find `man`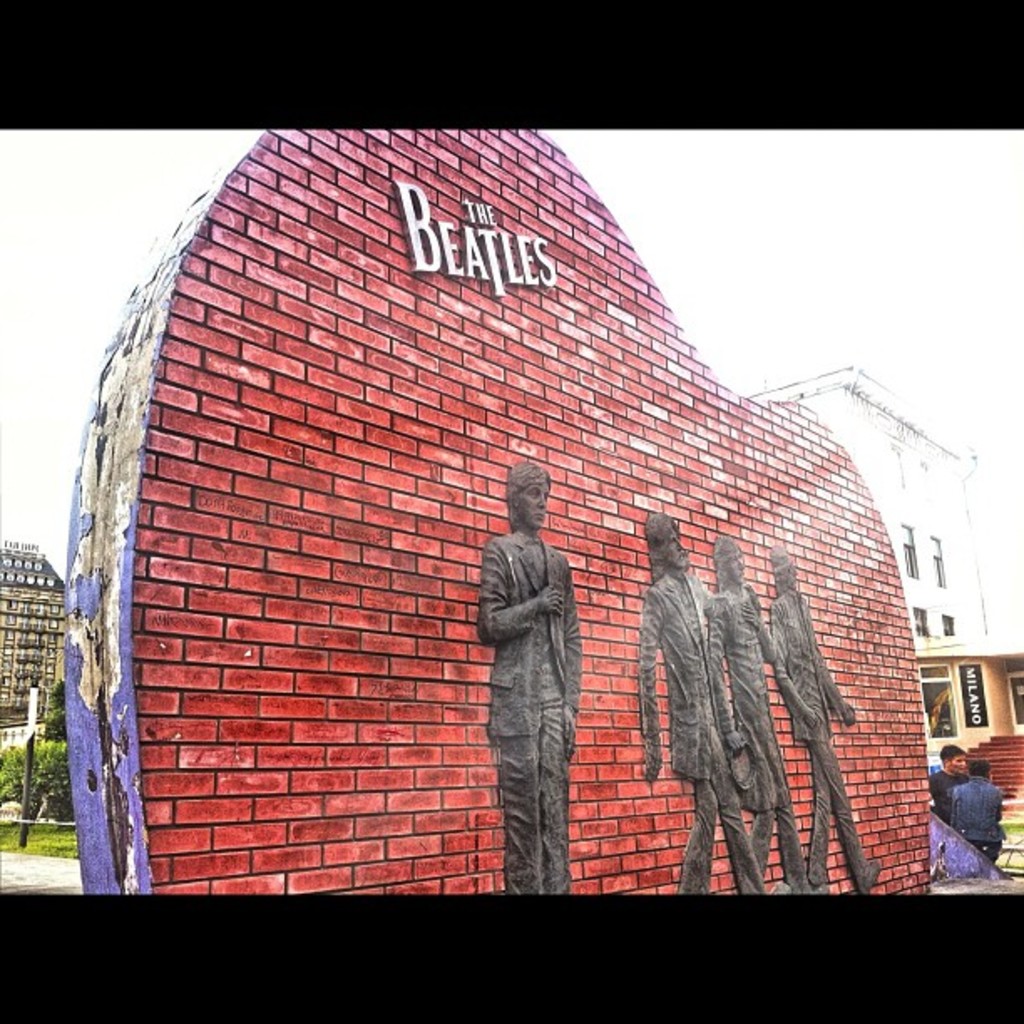
x1=641 y1=510 x2=771 y2=895
